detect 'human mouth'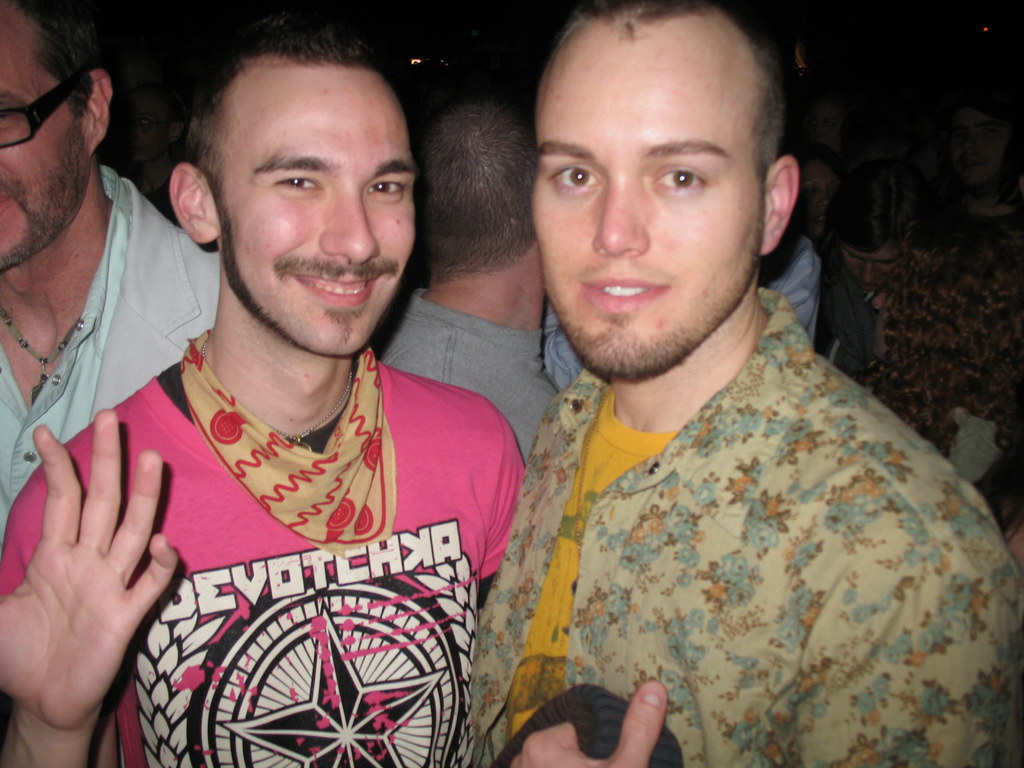
{"x1": 575, "y1": 270, "x2": 675, "y2": 317}
